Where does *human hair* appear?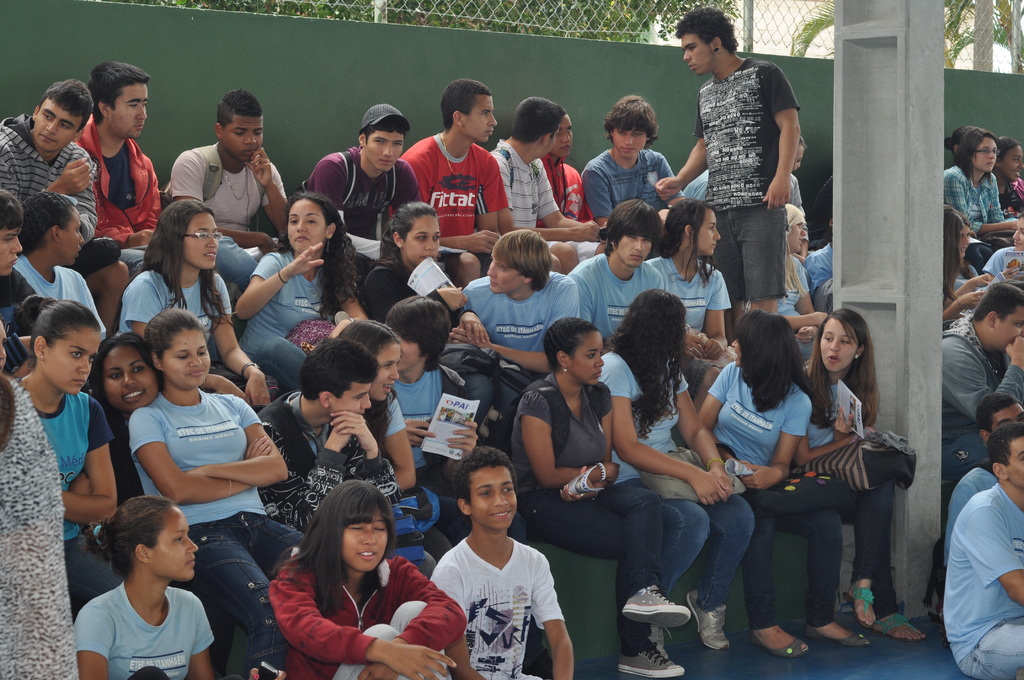
Appears at [1016, 209, 1023, 222].
